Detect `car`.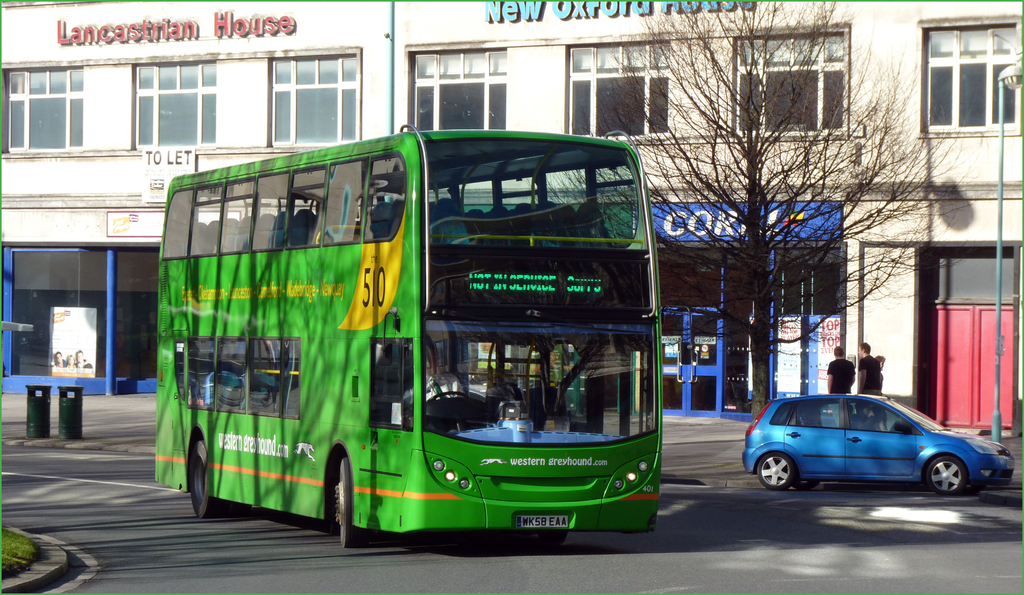
Detected at crop(738, 391, 1002, 497).
